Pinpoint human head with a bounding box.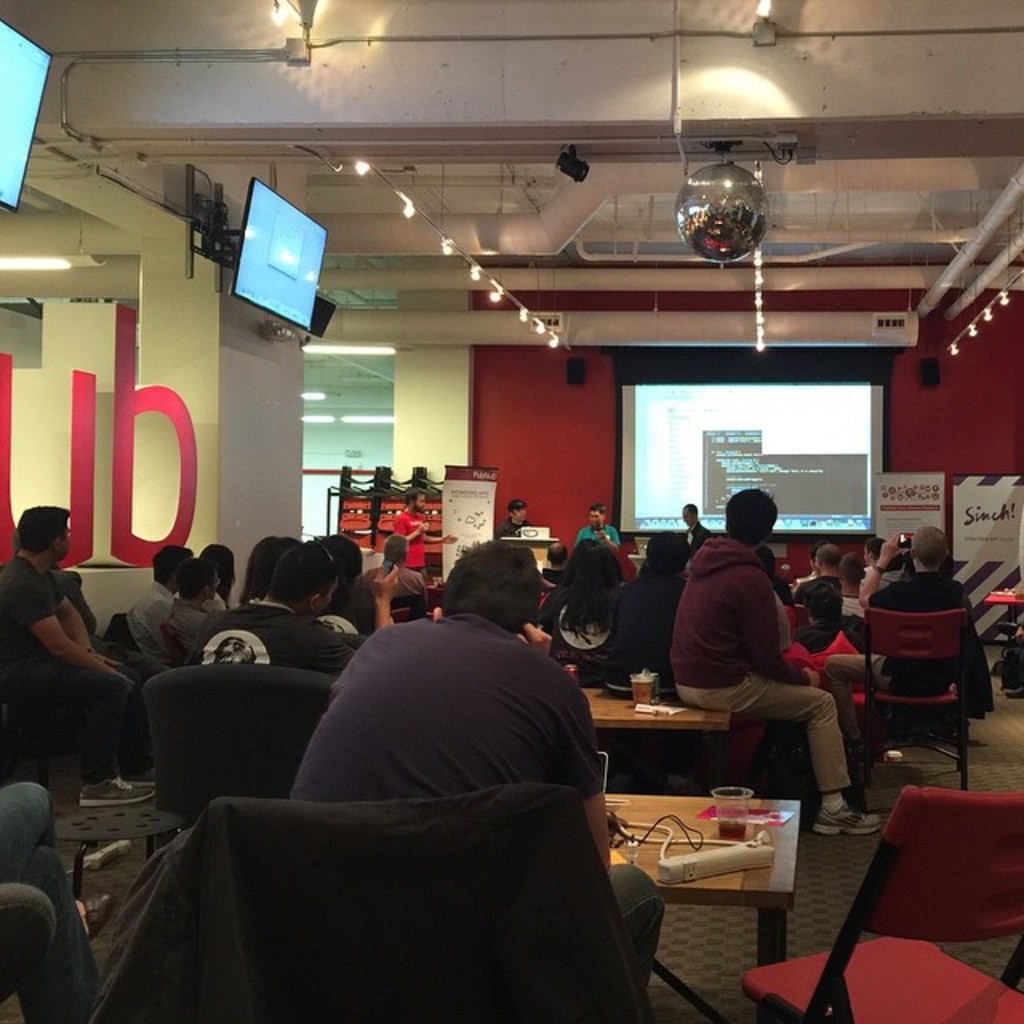
442:549:549:638.
